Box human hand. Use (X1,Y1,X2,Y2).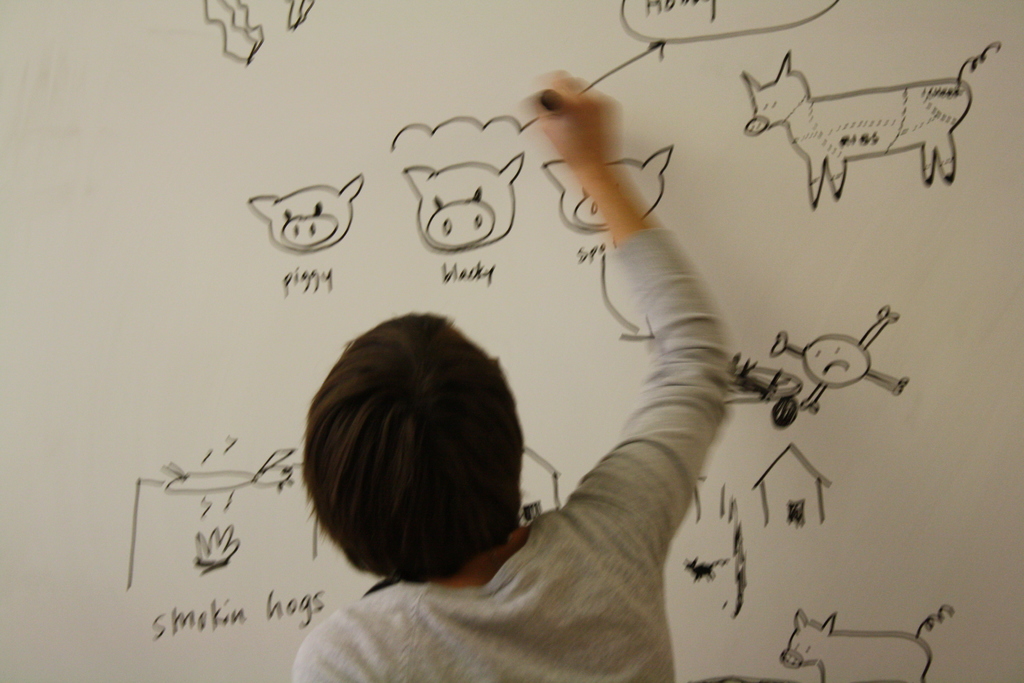
(540,73,614,178).
